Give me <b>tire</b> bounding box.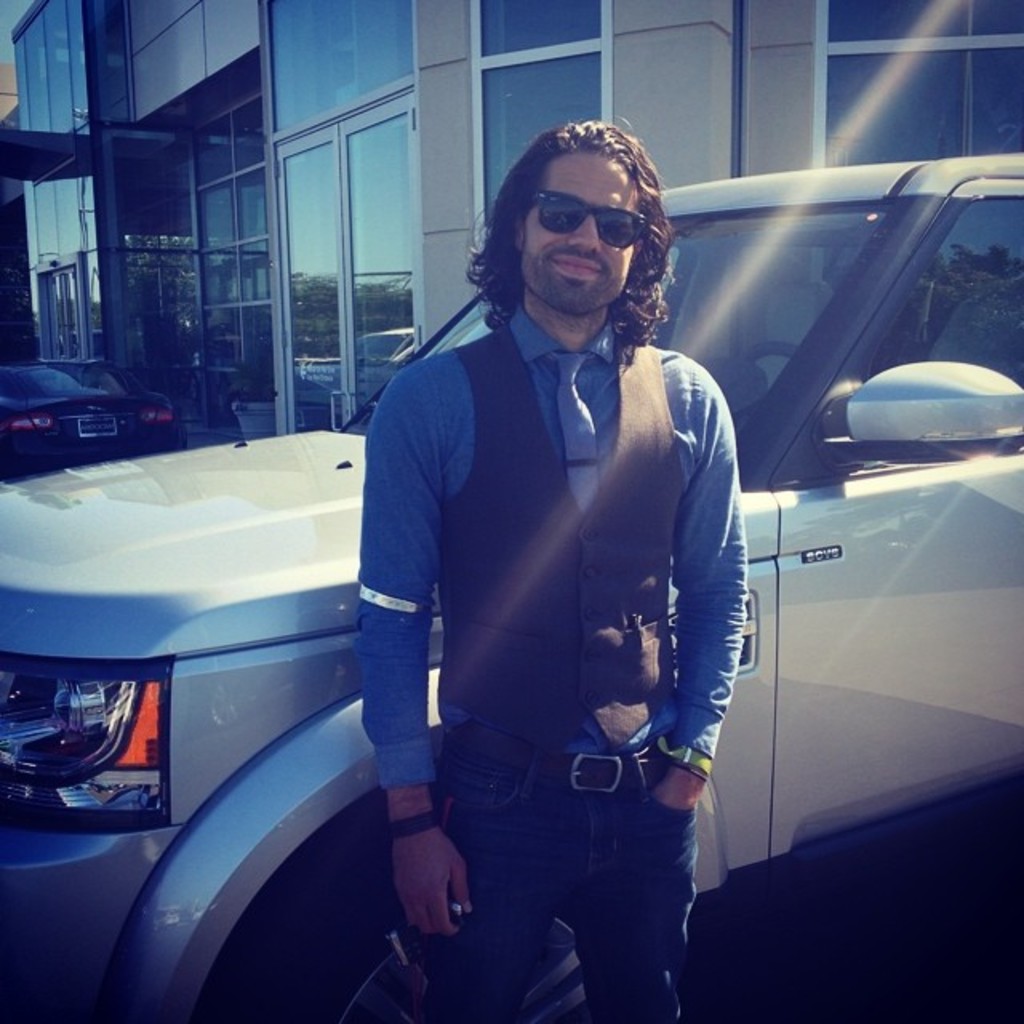
region(254, 814, 624, 1022).
